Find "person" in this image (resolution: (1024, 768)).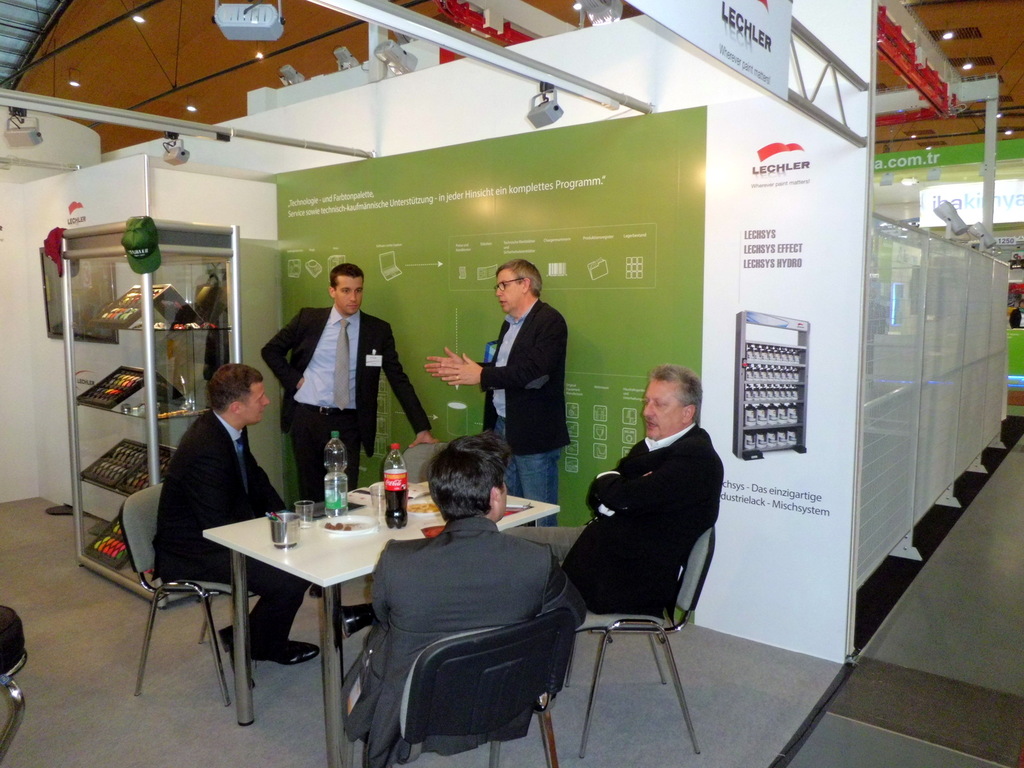
detection(424, 259, 578, 532).
